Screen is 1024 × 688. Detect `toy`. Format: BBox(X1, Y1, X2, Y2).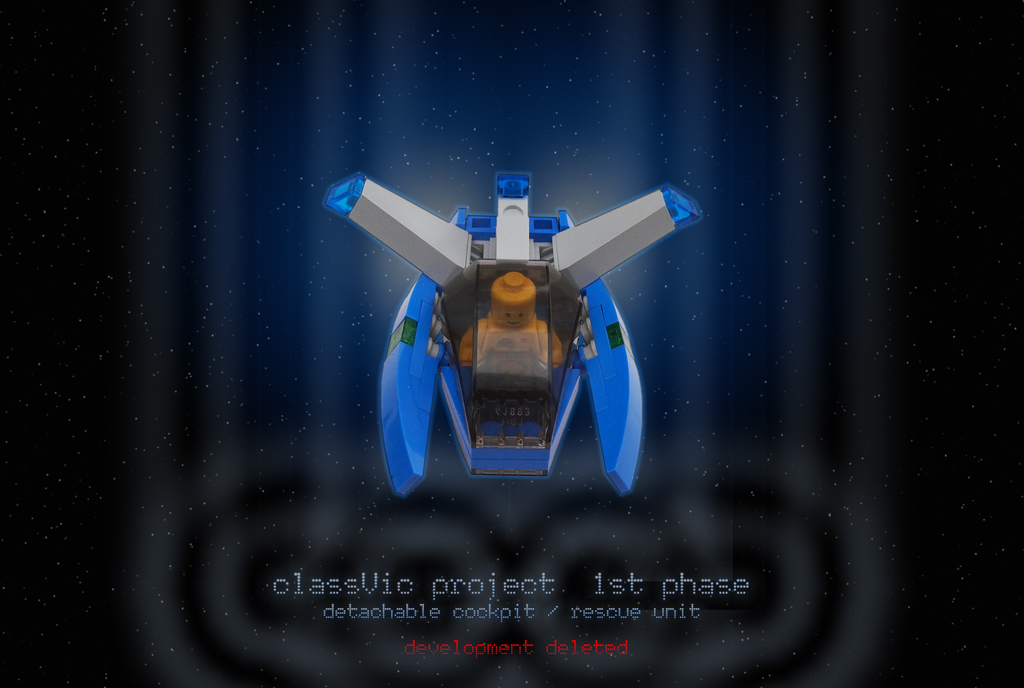
BBox(345, 169, 670, 513).
